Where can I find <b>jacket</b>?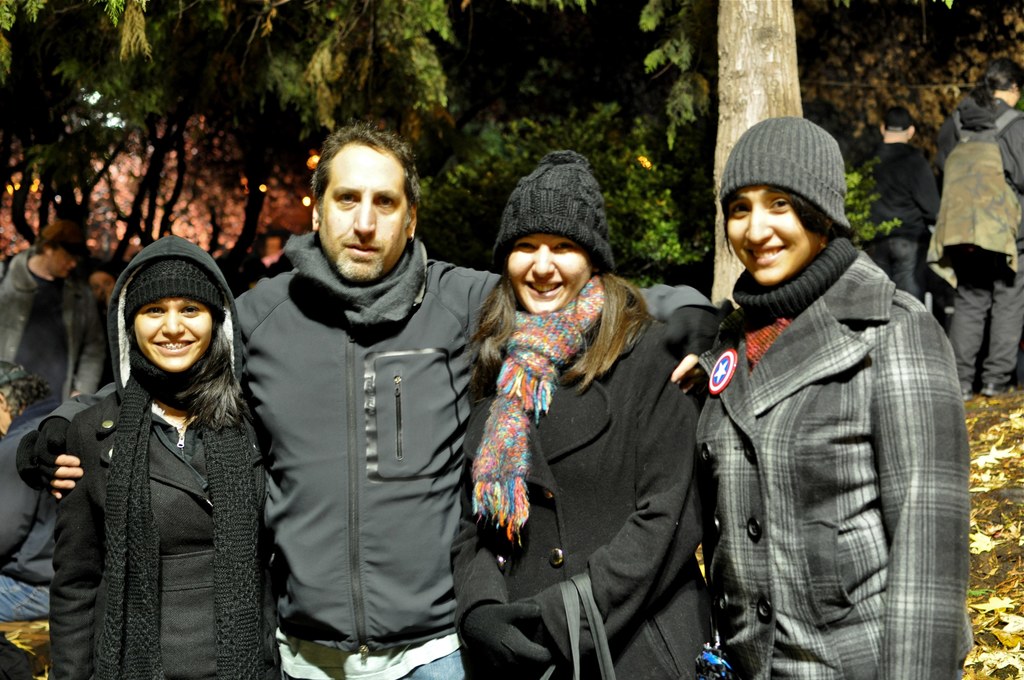
You can find it at (0, 392, 94, 594).
